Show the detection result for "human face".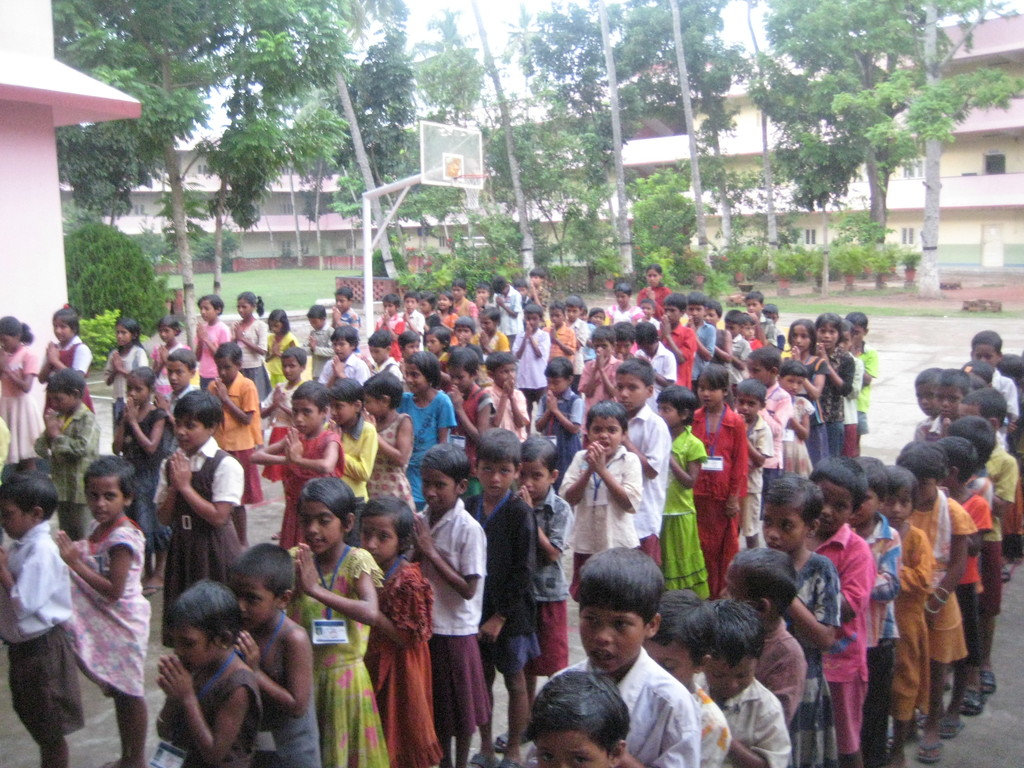
{"x1": 476, "y1": 289, "x2": 490, "y2": 298}.
